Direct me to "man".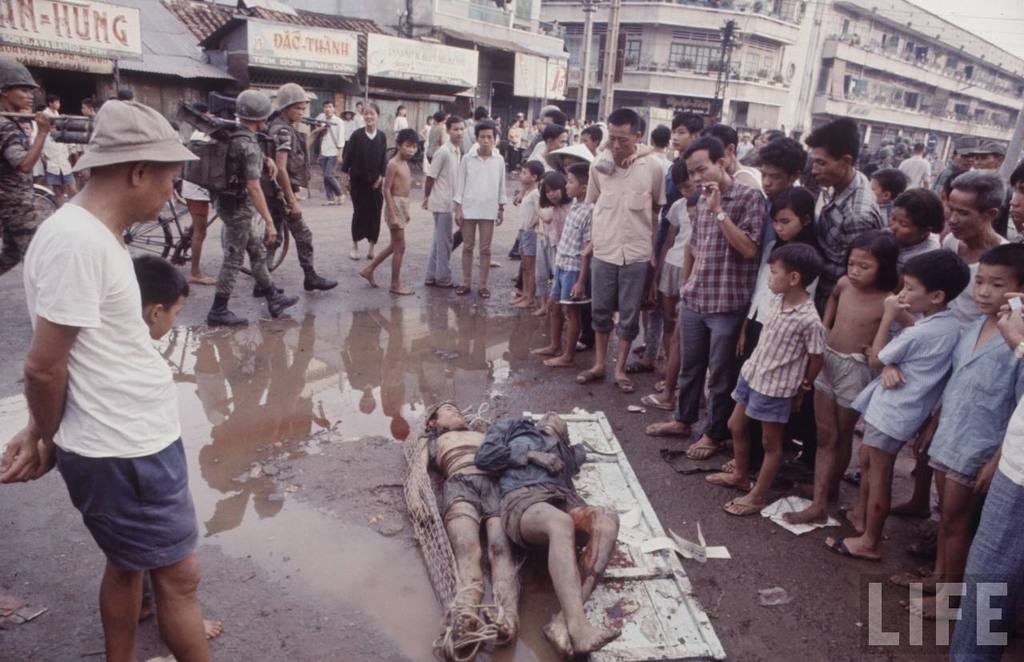
Direction: [795,115,887,483].
